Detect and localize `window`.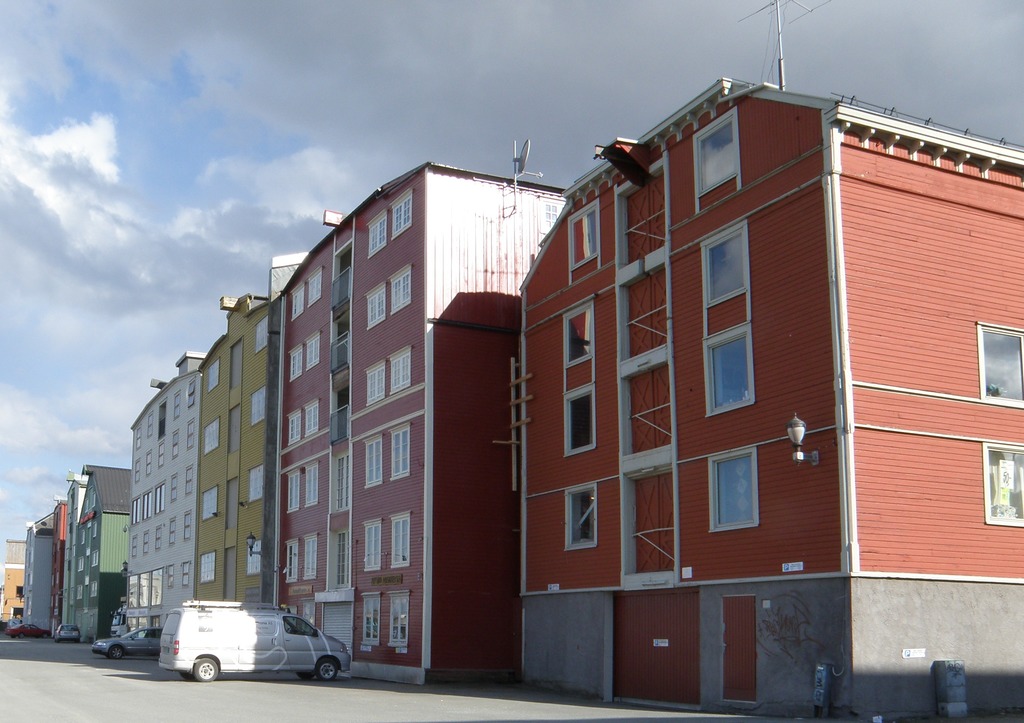
Localized at select_region(250, 387, 265, 428).
